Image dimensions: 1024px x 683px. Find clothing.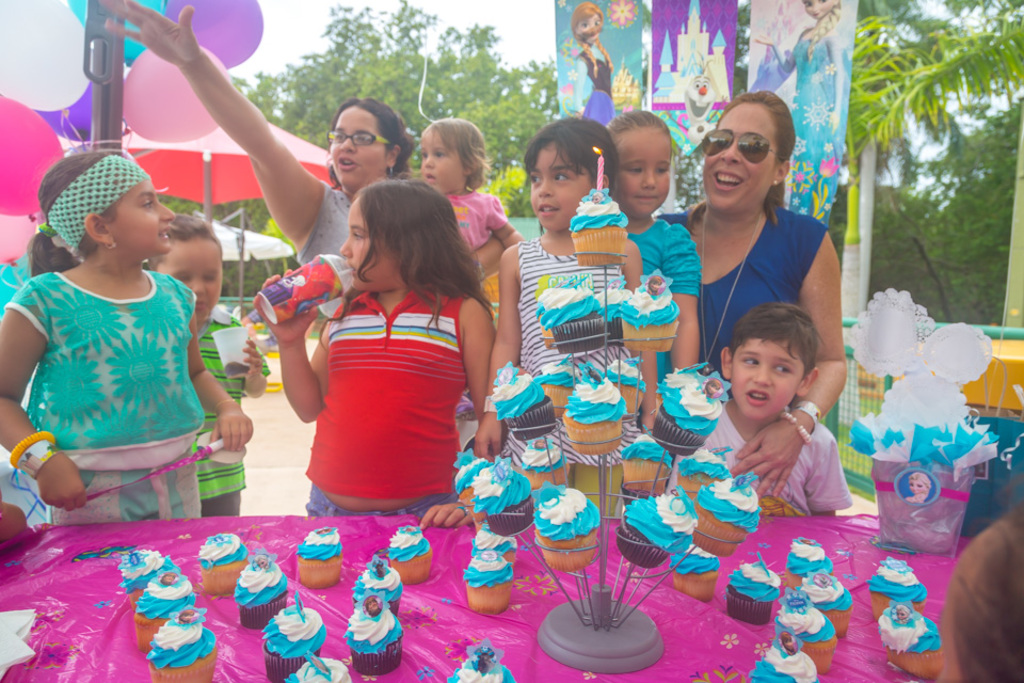
detection(652, 0, 691, 78).
